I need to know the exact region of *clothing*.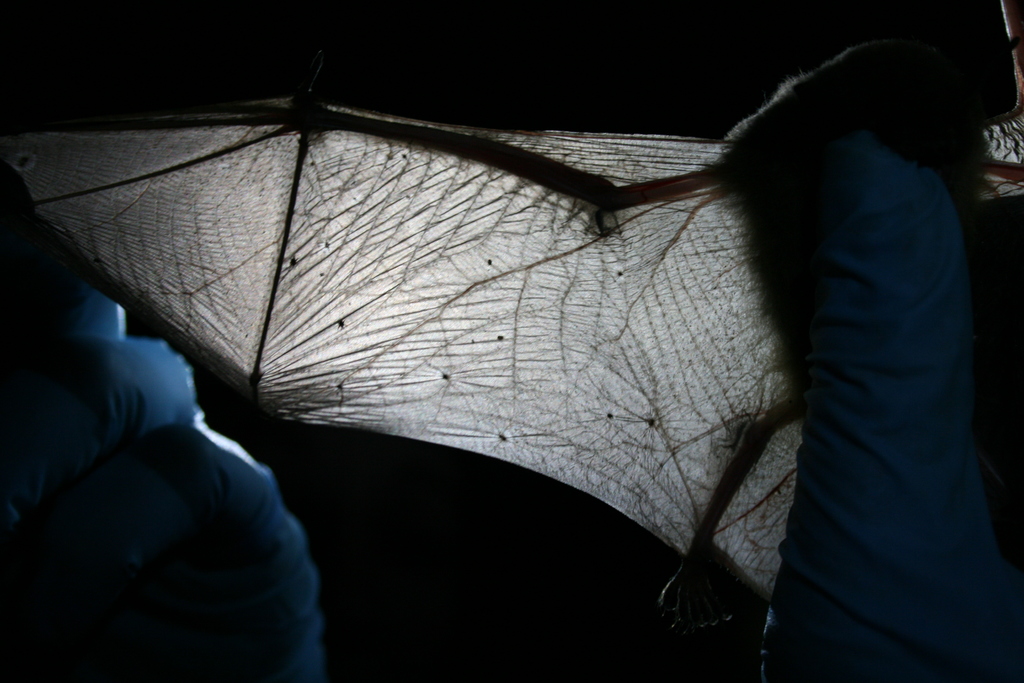
Region: [left=1, top=287, right=348, bottom=675].
